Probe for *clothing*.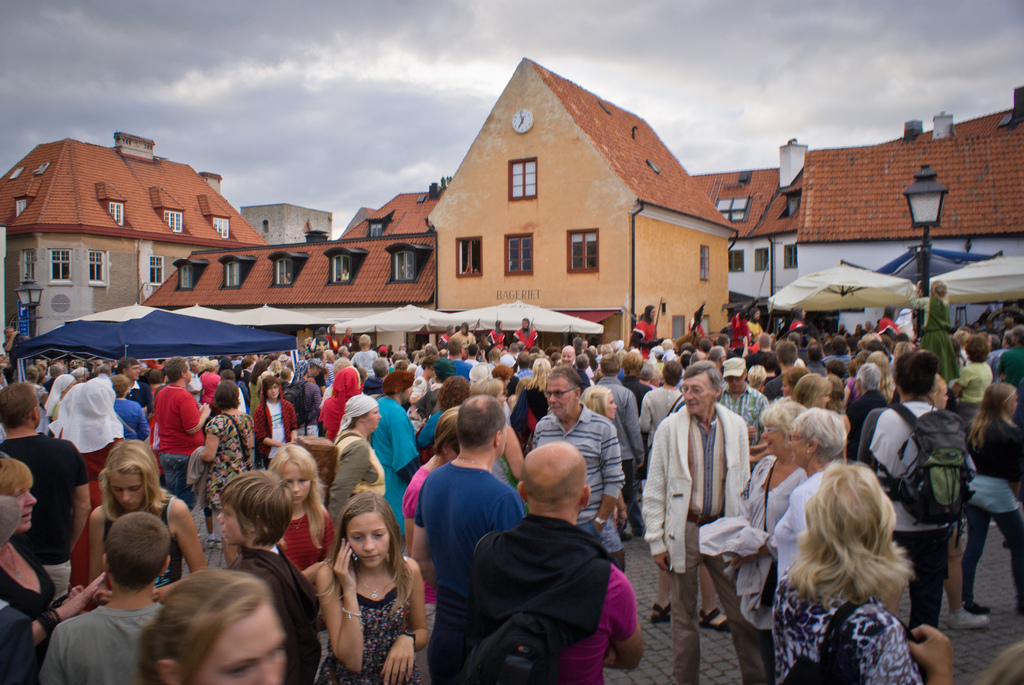
Probe result: x1=148 y1=357 x2=162 y2=369.
